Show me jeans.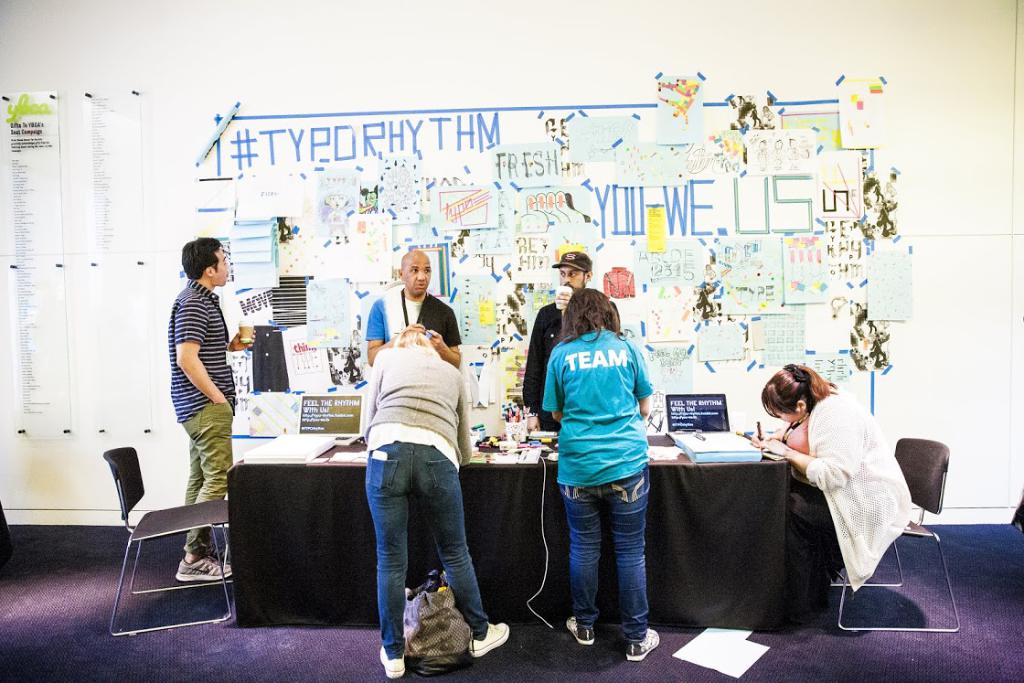
jeans is here: (x1=360, y1=446, x2=478, y2=652).
